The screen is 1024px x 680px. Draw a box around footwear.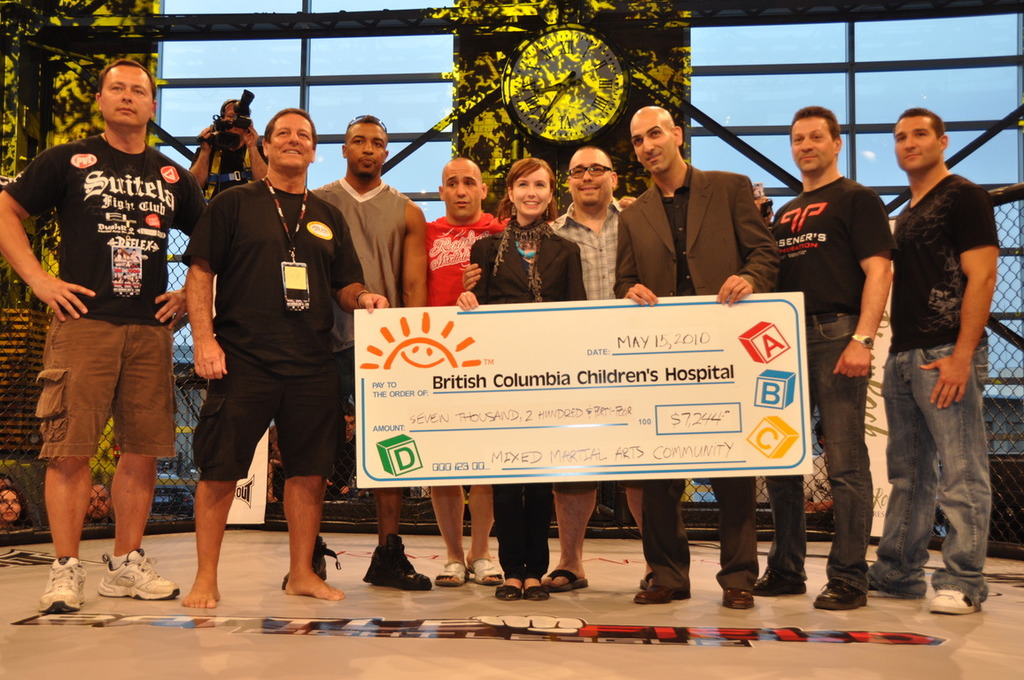
(279, 538, 344, 591).
